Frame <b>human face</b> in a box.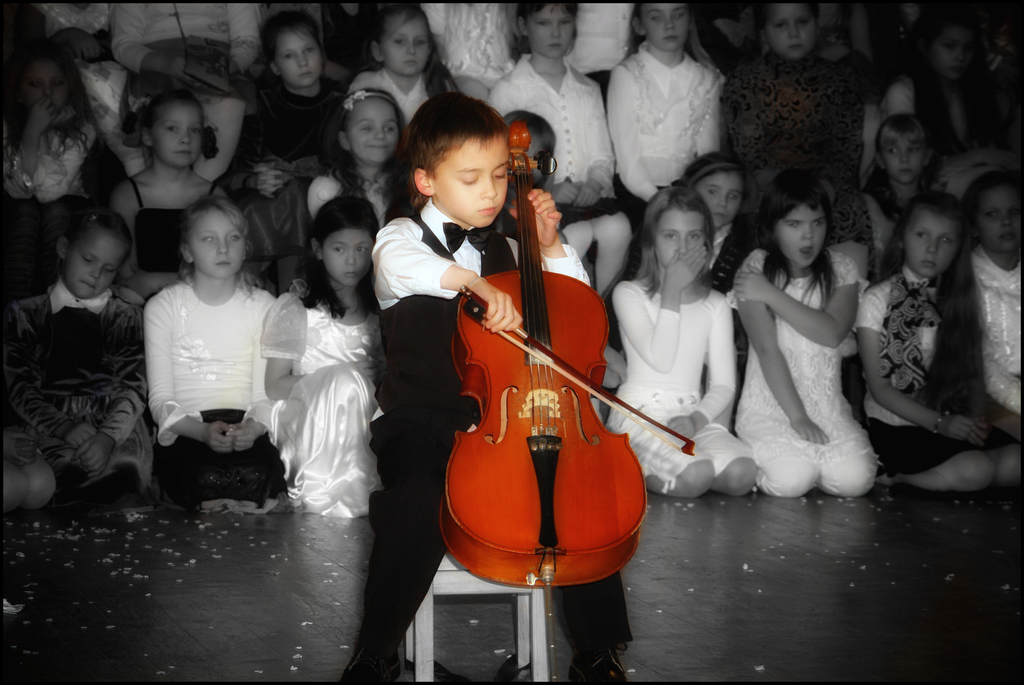
929 19 989 87.
